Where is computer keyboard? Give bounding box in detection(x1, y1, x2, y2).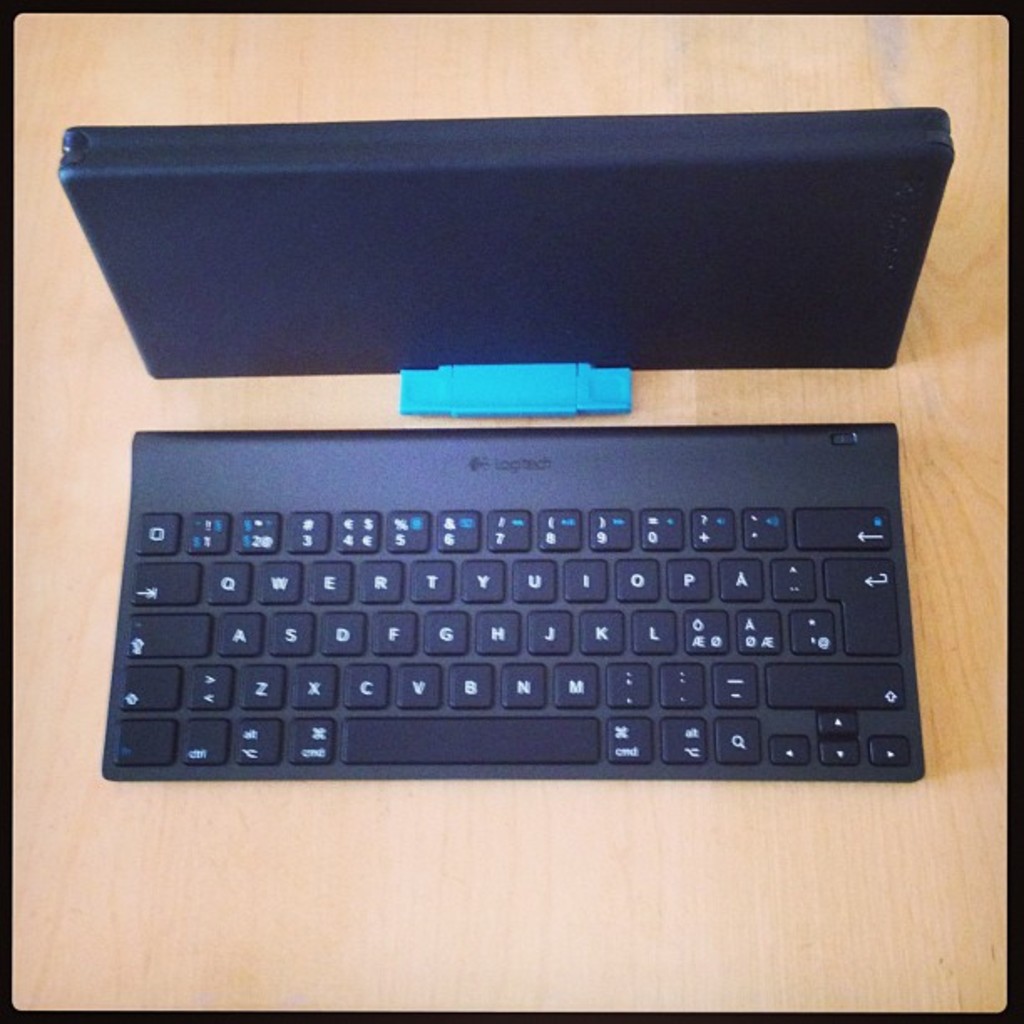
detection(99, 418, 922, 780).
